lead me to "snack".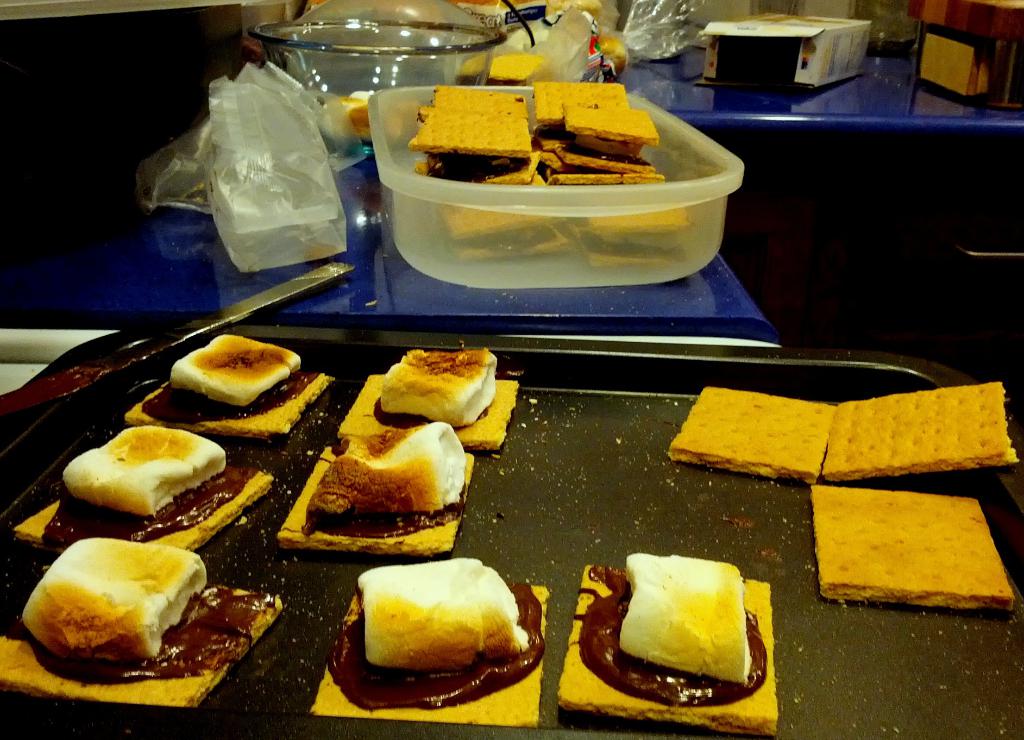
Lead to (x1=339, y1=347, x2=519, y2=452).
